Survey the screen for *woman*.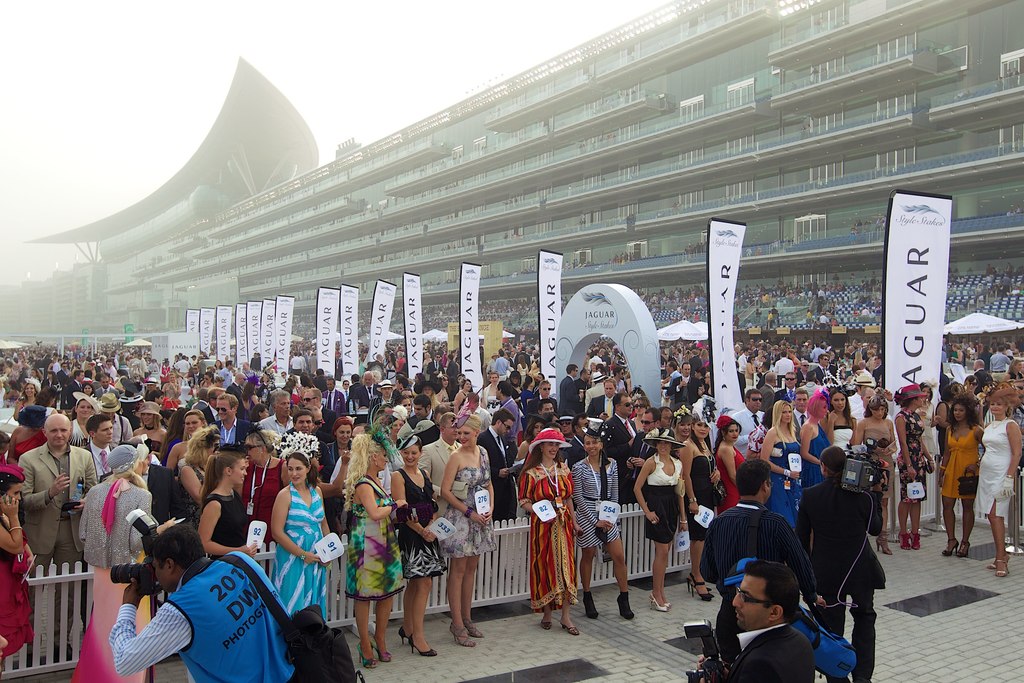
Survey found: <bbox>439, 415, 492, 653</bbox>.
